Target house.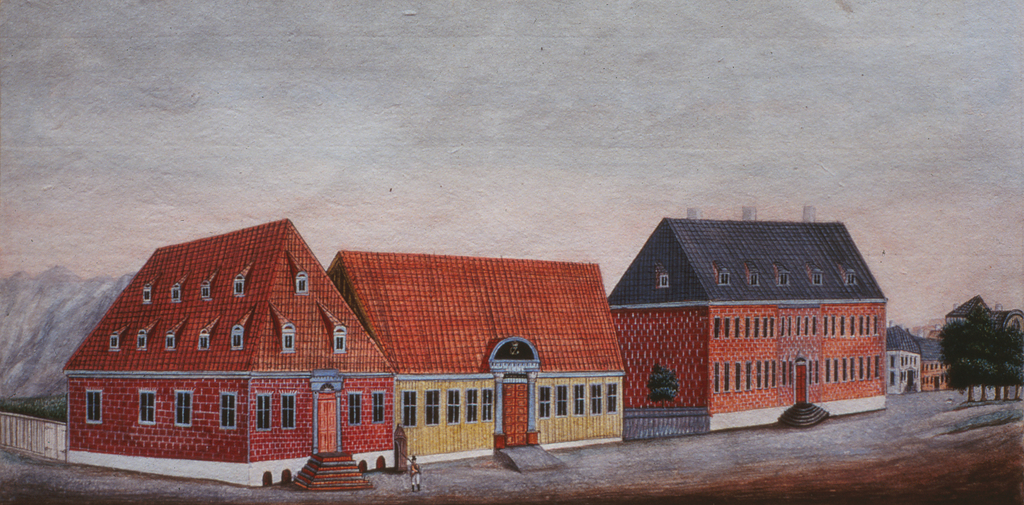
Target region: (610, 198, 897, 417).
